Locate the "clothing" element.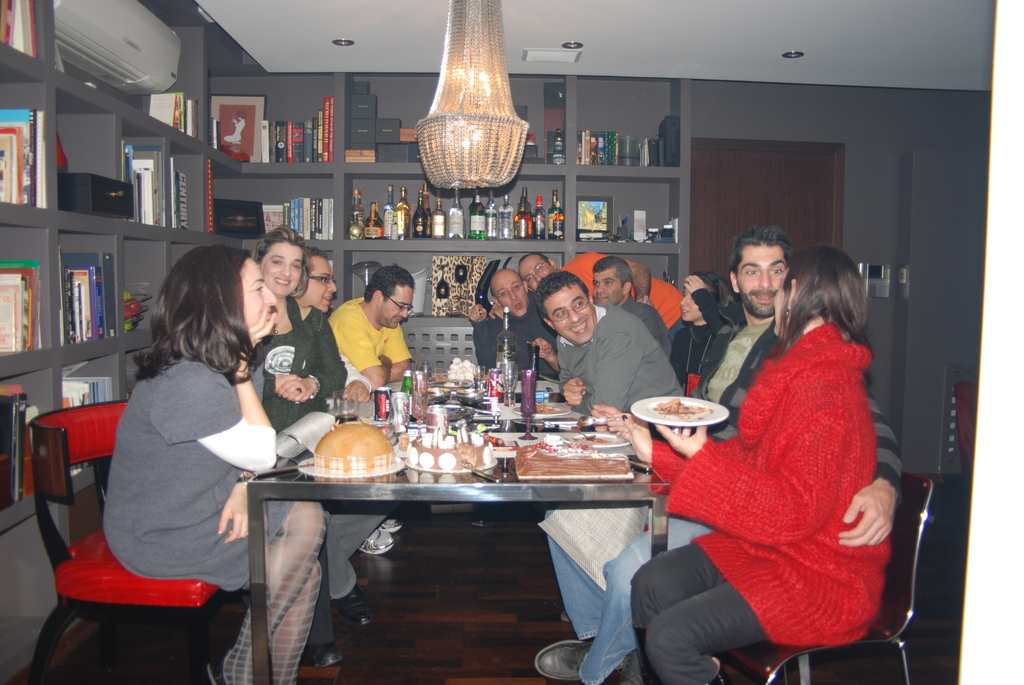
Element bbox: BBox(637, 311, 893, 684).
